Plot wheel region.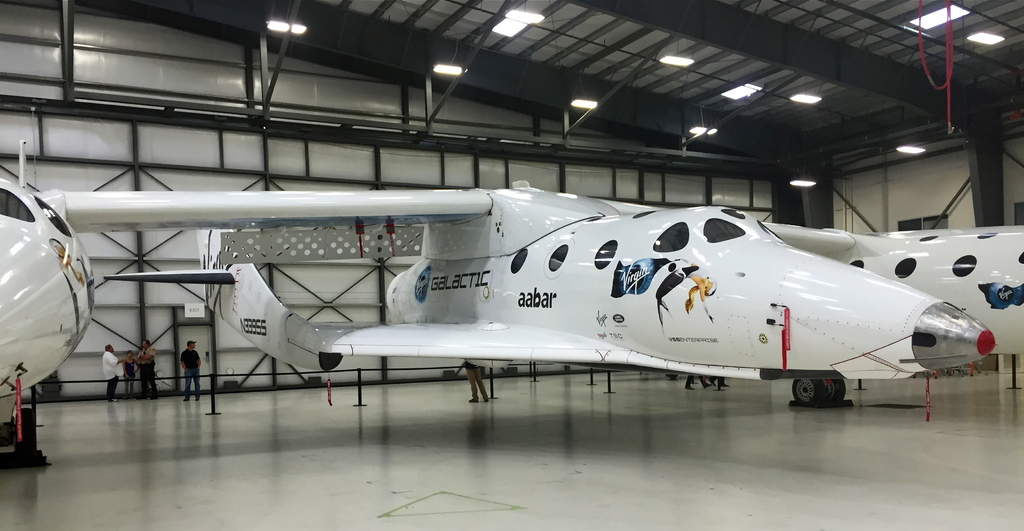
Plotted at detection(792, 374, 824, 404).
